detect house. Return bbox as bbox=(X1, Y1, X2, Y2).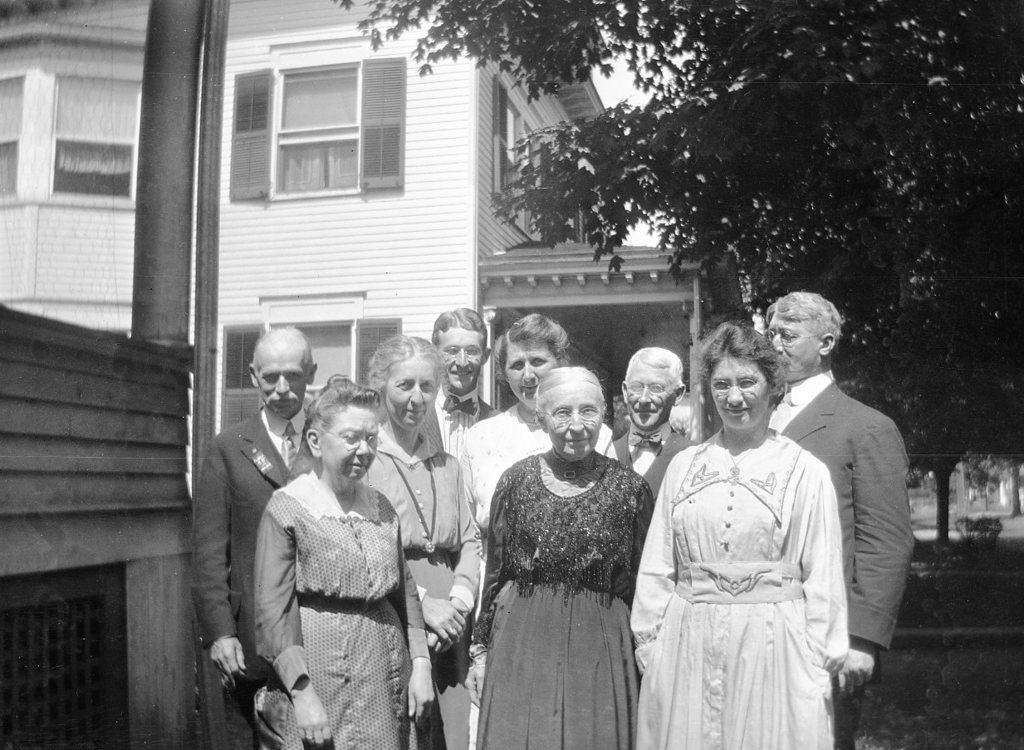
bbox=(84, 46, 952, 656).
